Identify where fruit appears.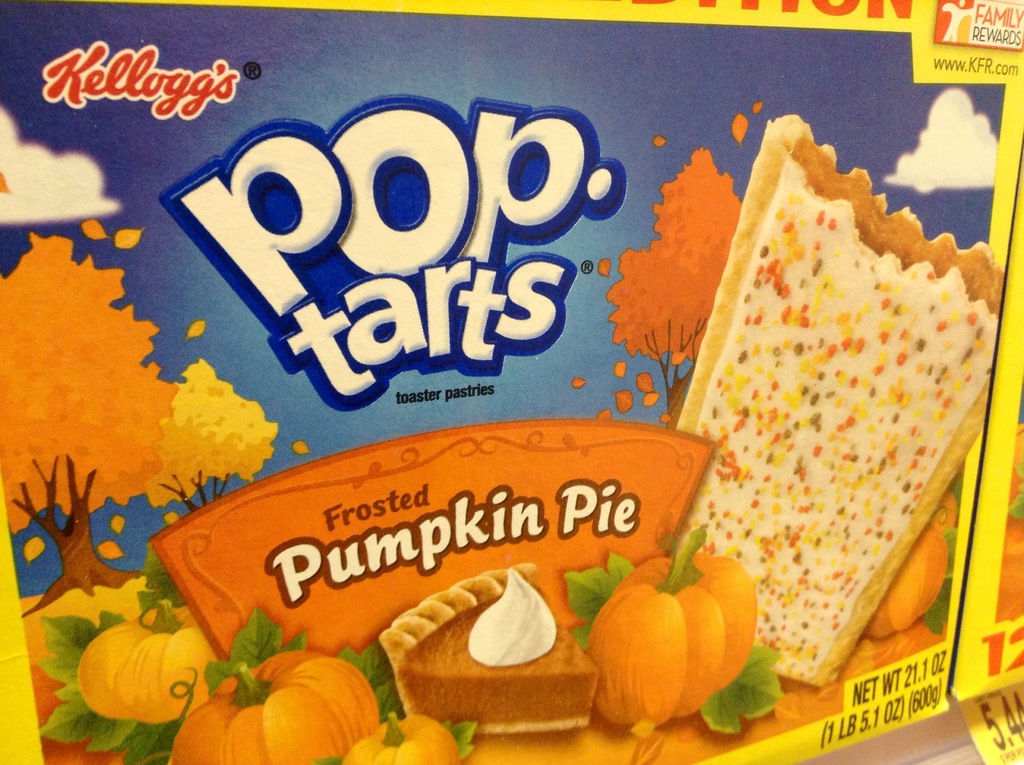
Appears at [x1=69, y1=629, x2=207, y2=721].
